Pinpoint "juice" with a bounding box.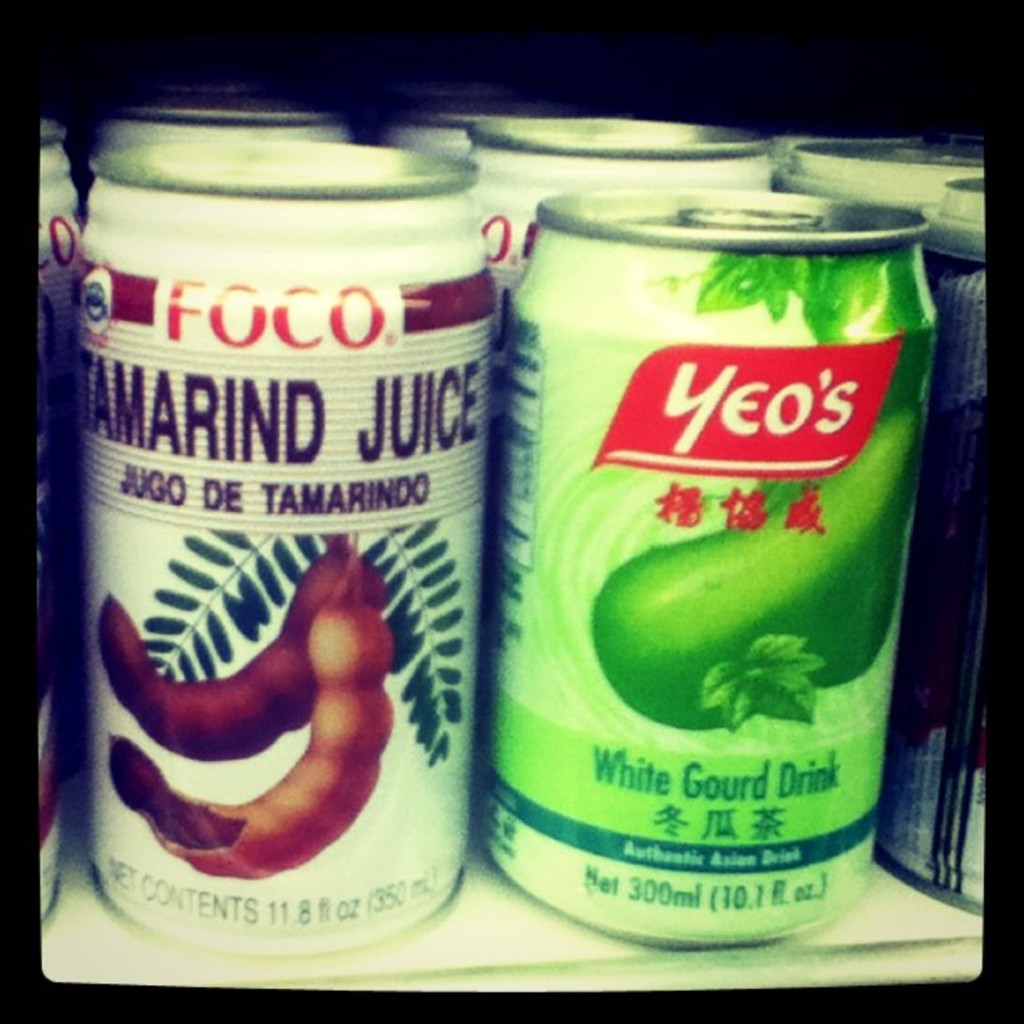
box=[95, 109, 361, 149].
